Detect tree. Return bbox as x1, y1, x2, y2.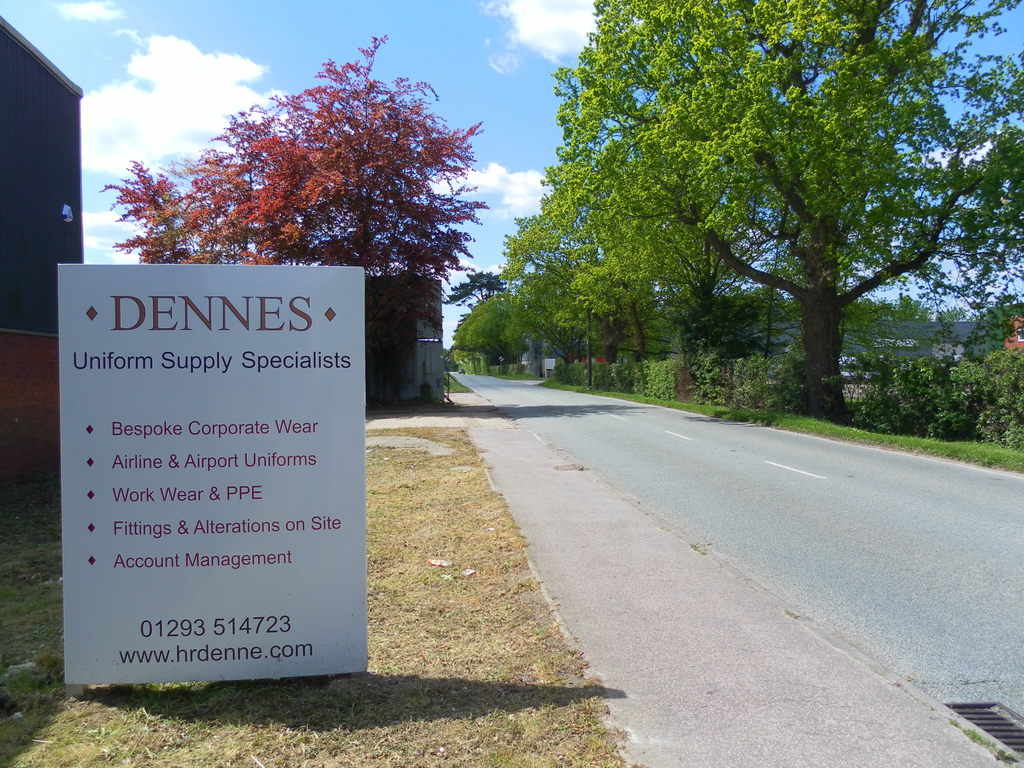
126, 51, 511, 353.
